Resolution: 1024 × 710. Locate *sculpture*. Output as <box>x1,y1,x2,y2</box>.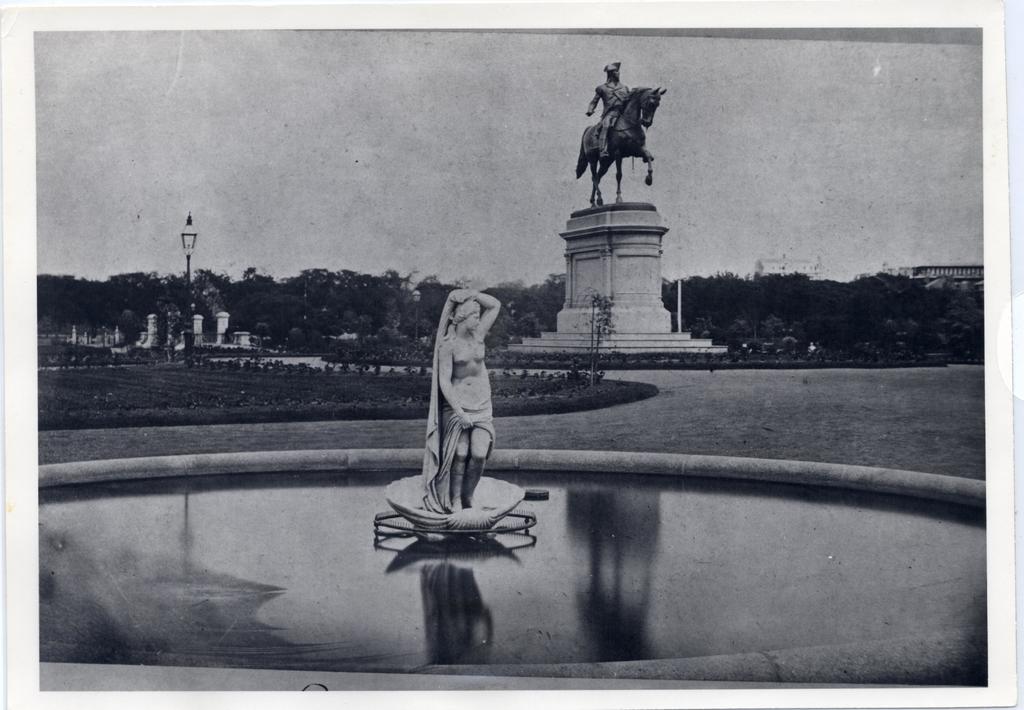
<box>572,54,674,202</box>.
